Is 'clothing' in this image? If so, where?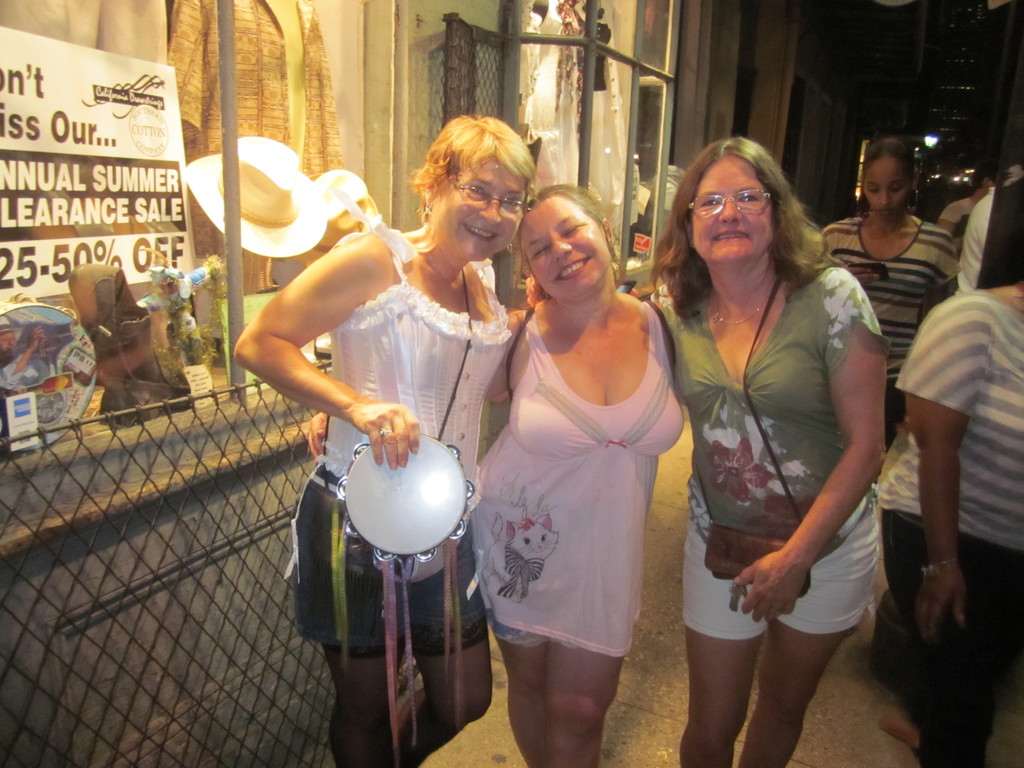
Yes, at bbox=[821, 220, 963, 460].
